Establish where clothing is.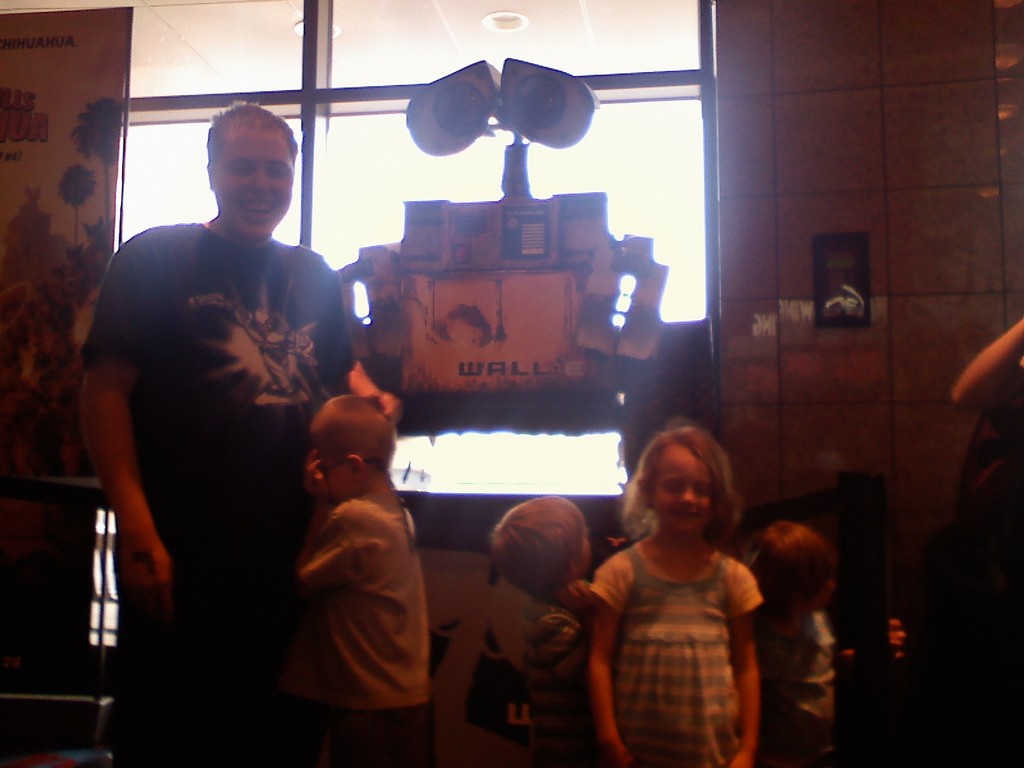
Established at select_region(584, 492, 769, 754).
